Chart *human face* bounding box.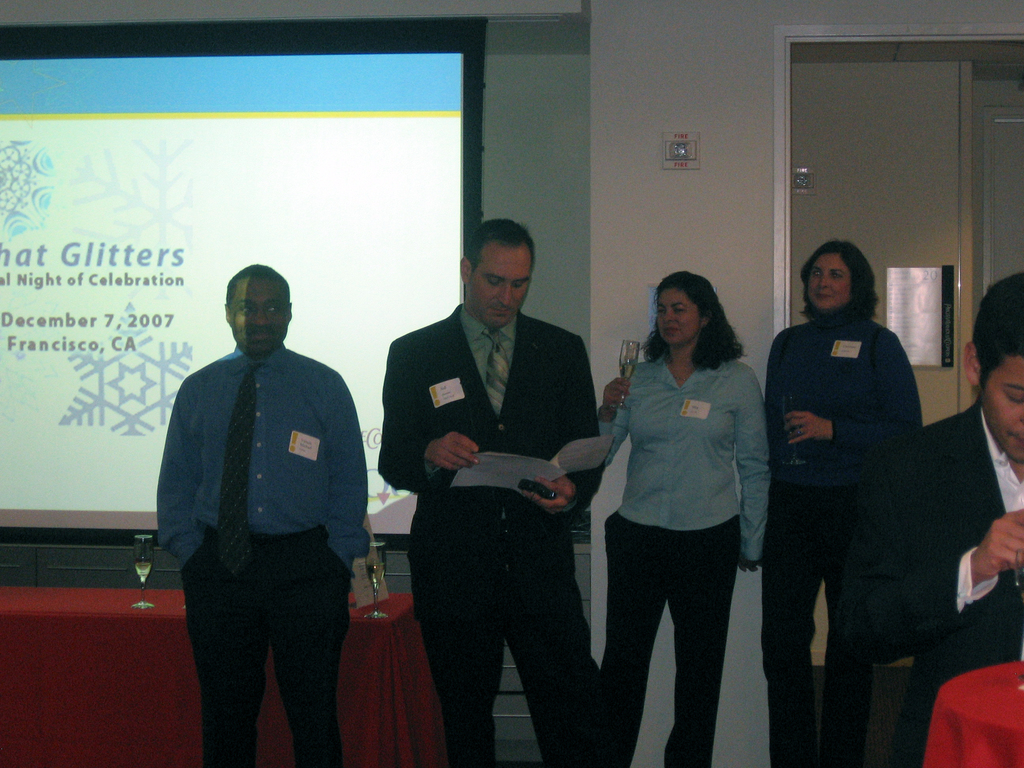
Charted: 234,281,290,355.
